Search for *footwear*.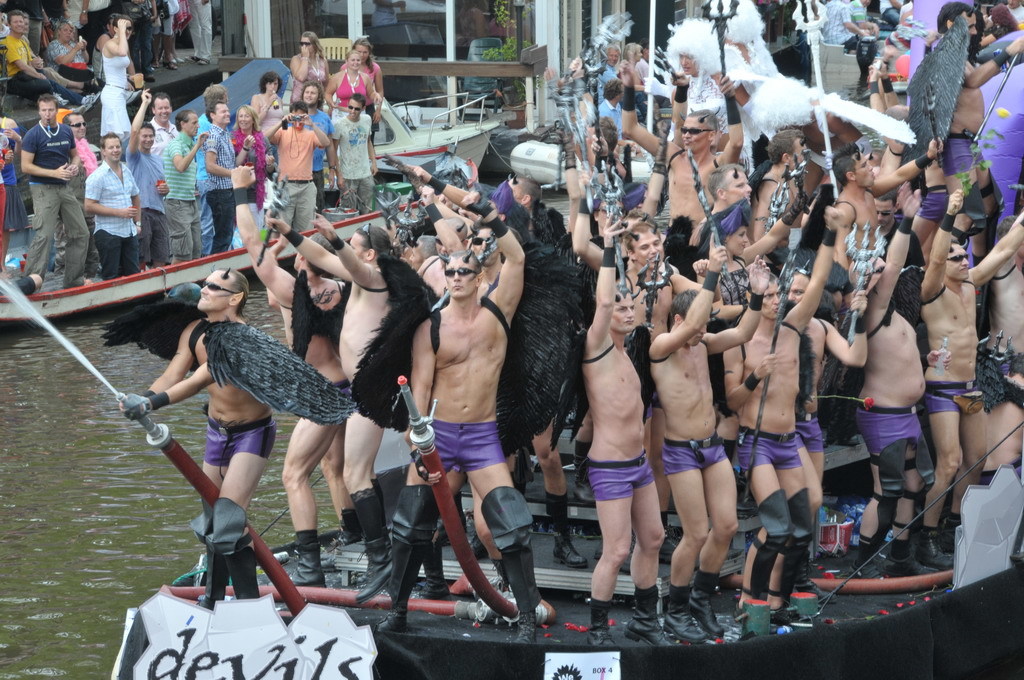
Found at bbox(660, 587, 699, 635).
